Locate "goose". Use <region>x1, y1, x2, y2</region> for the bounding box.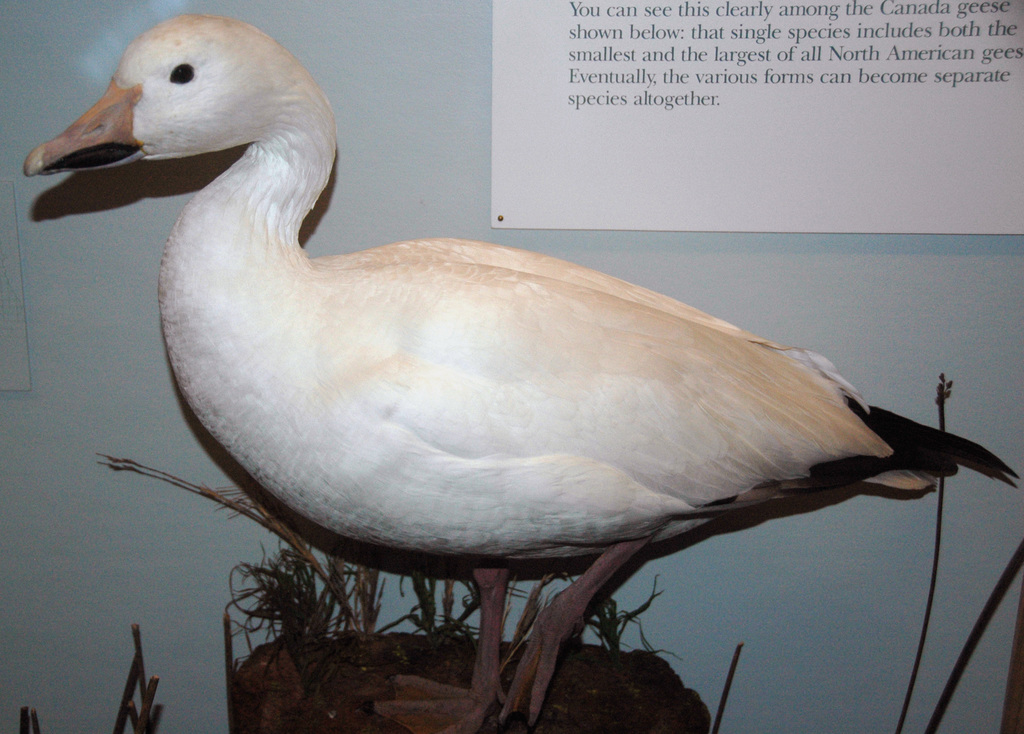
<region>17, 4, 1018, 733</region>.
